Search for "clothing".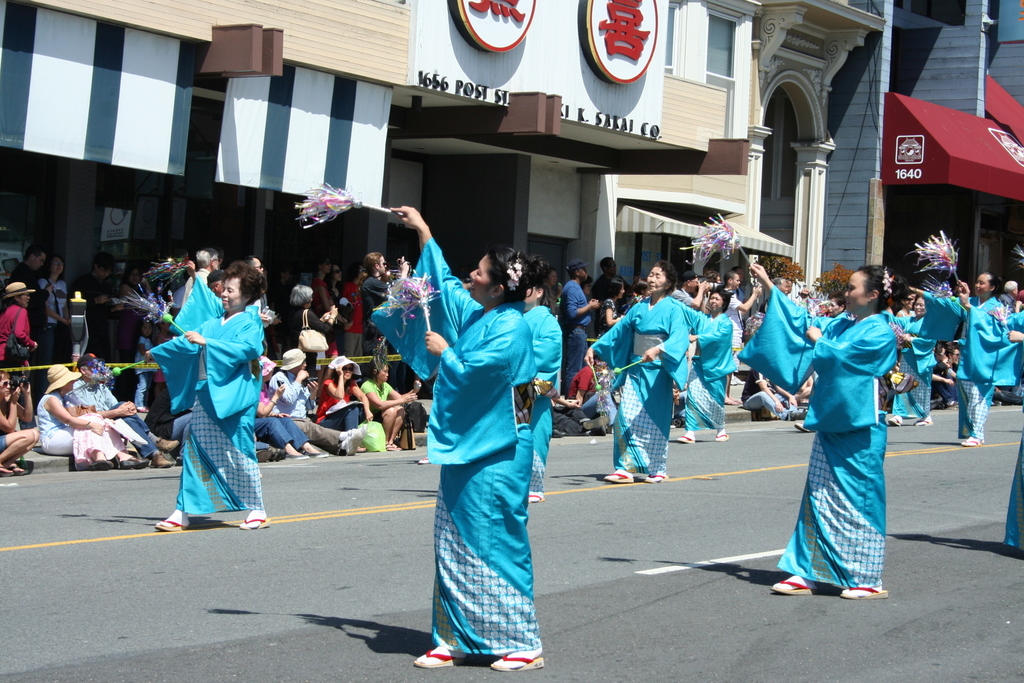
Found at <box>515,305,562,494</box>.
